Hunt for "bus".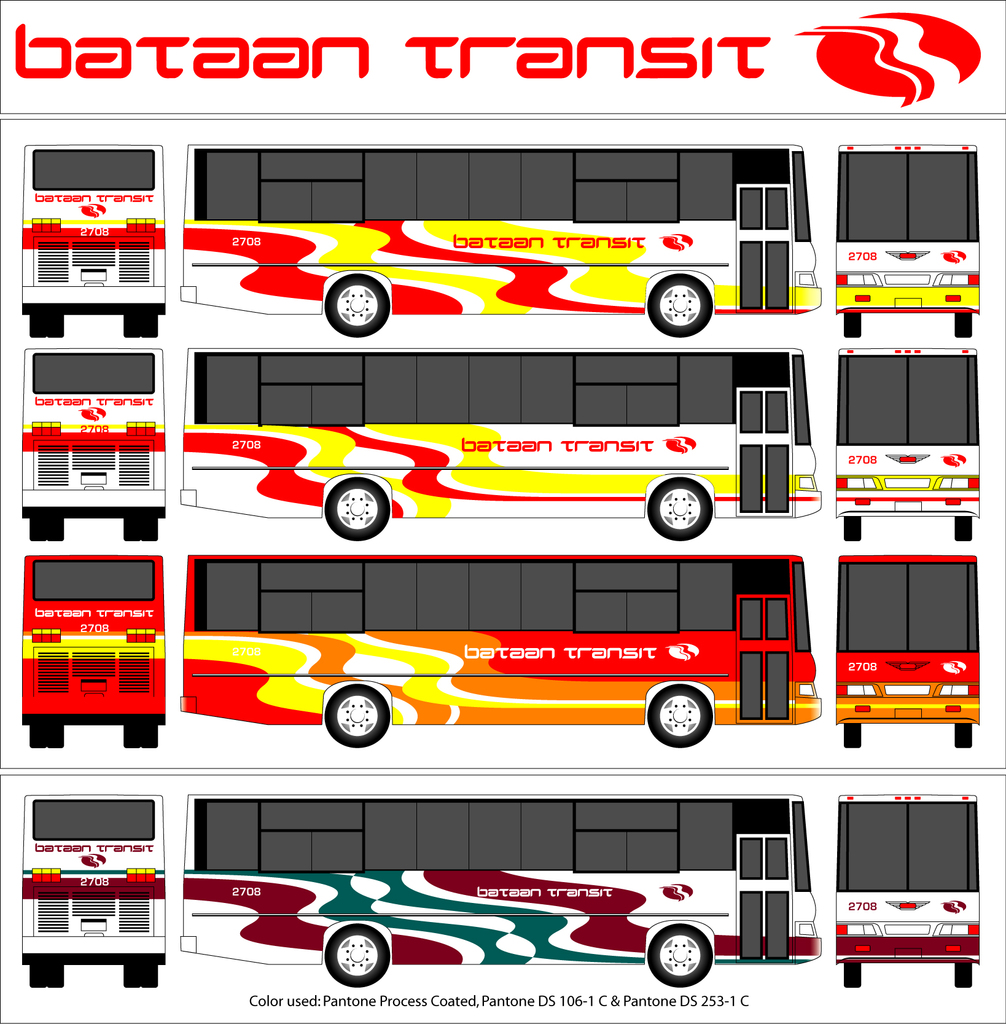
Hunted down at [x1=183, y1=349, x2=821, y2=541].
